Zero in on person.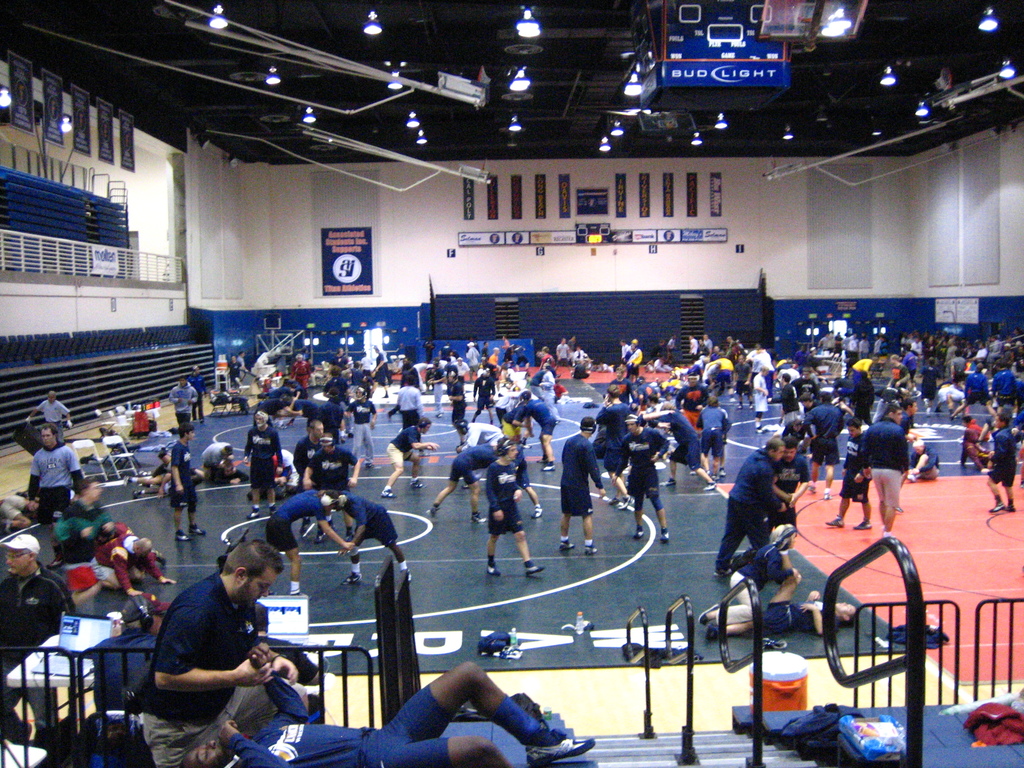
Zeroed in: 223 356 245 396.
